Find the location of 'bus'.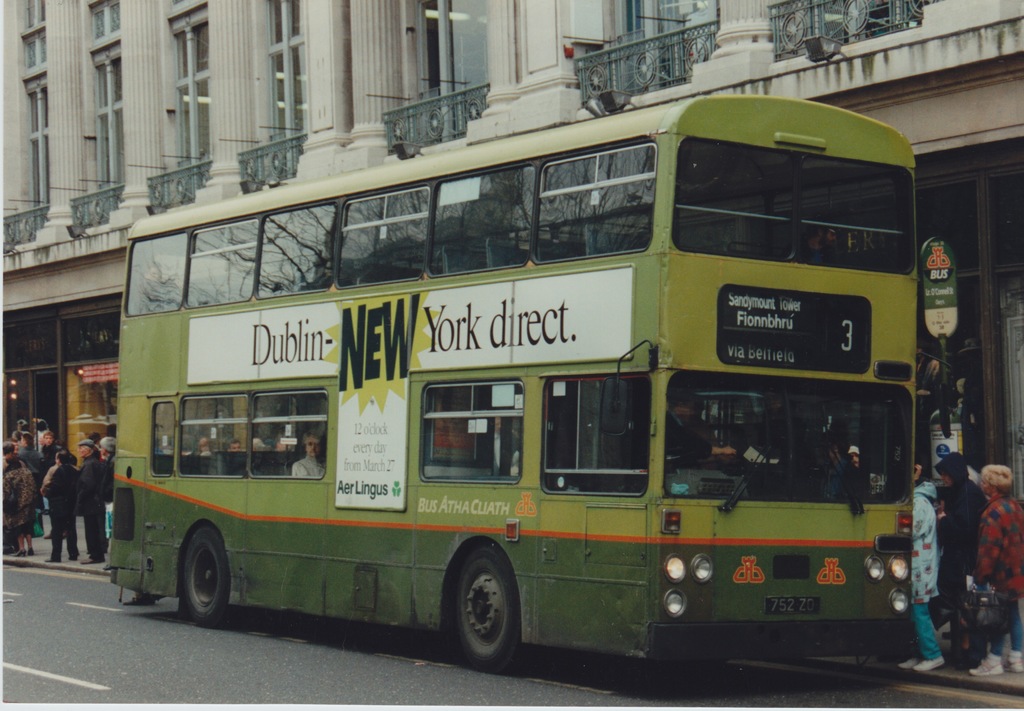
Location: crop(106, 92, 954, 673).
